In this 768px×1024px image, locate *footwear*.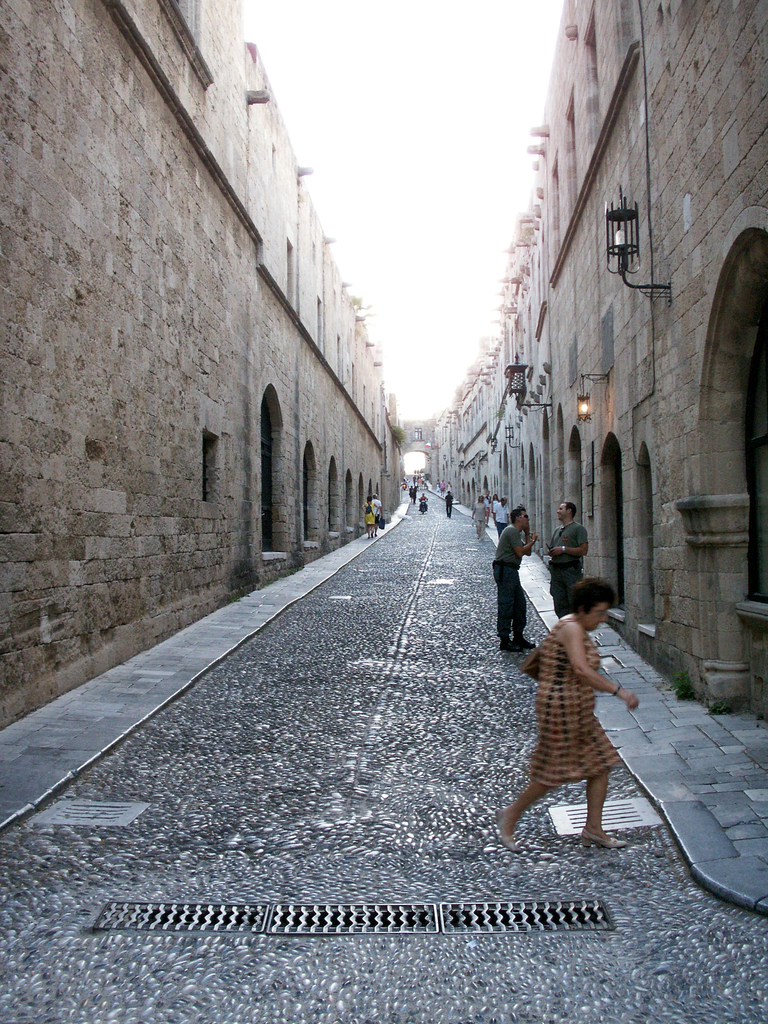
Bounding box: (577, 828, 625, 849).
